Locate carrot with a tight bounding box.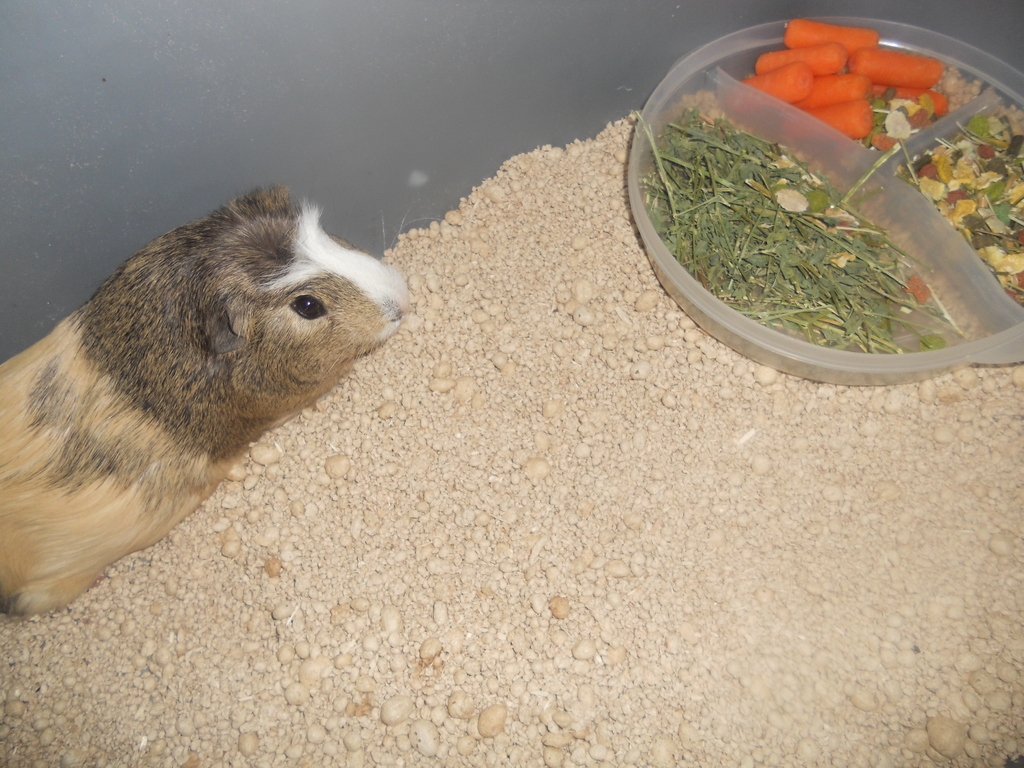
[785, 15, 879, 45].
